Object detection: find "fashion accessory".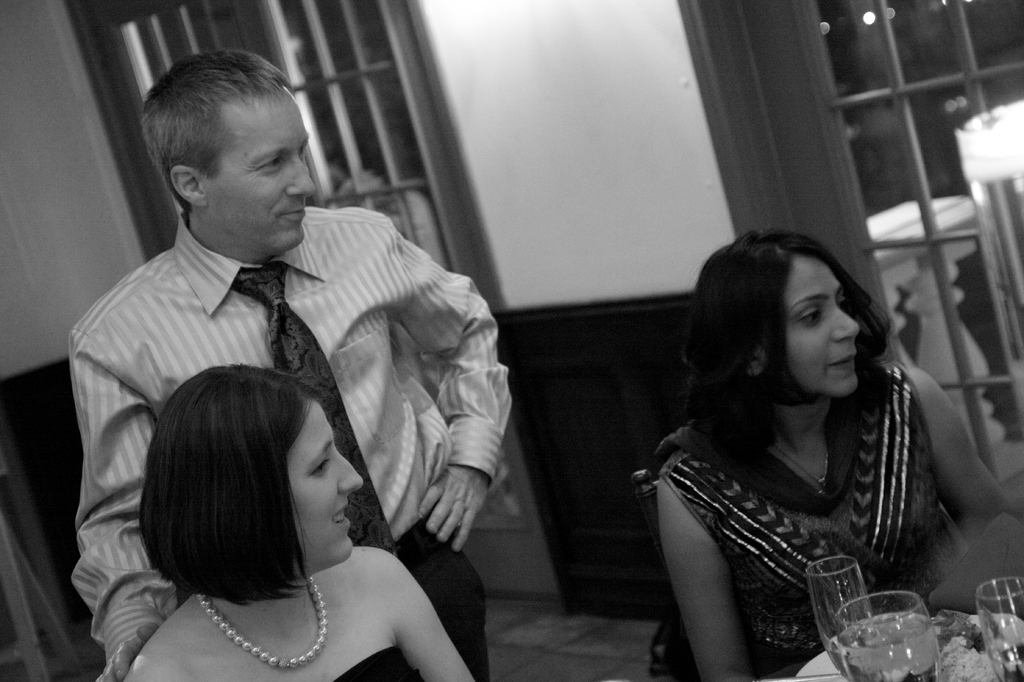
box(230, 259, 402, 562).
